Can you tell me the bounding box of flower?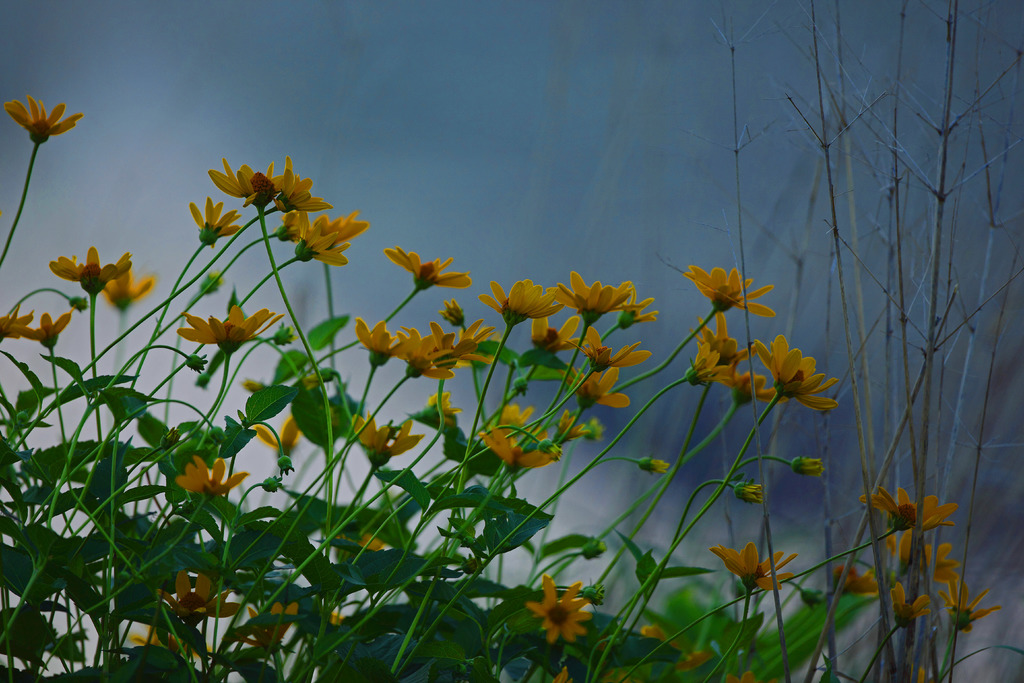
box=[0, 302, 33, 343].
